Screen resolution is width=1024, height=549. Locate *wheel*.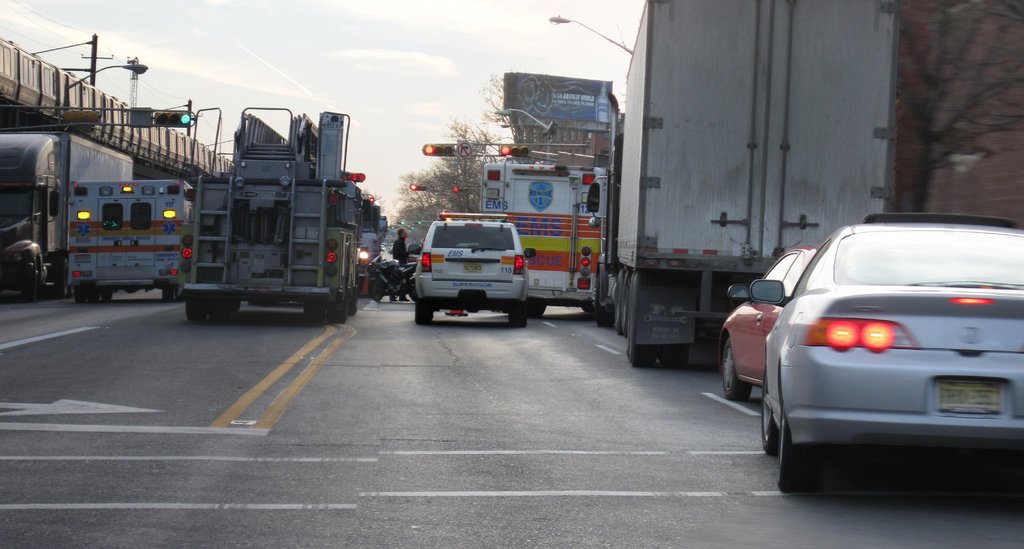
bbox(348, 275, 358, 317).
